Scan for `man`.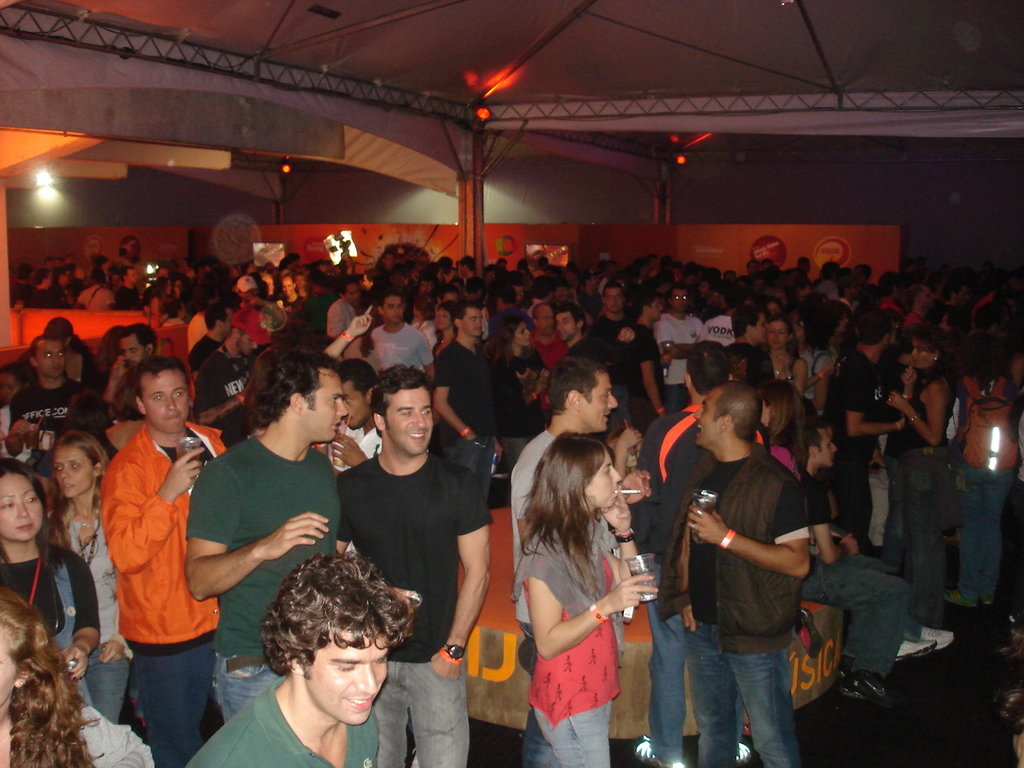
Scan result: l=582, t=271, r=622, b=341.
